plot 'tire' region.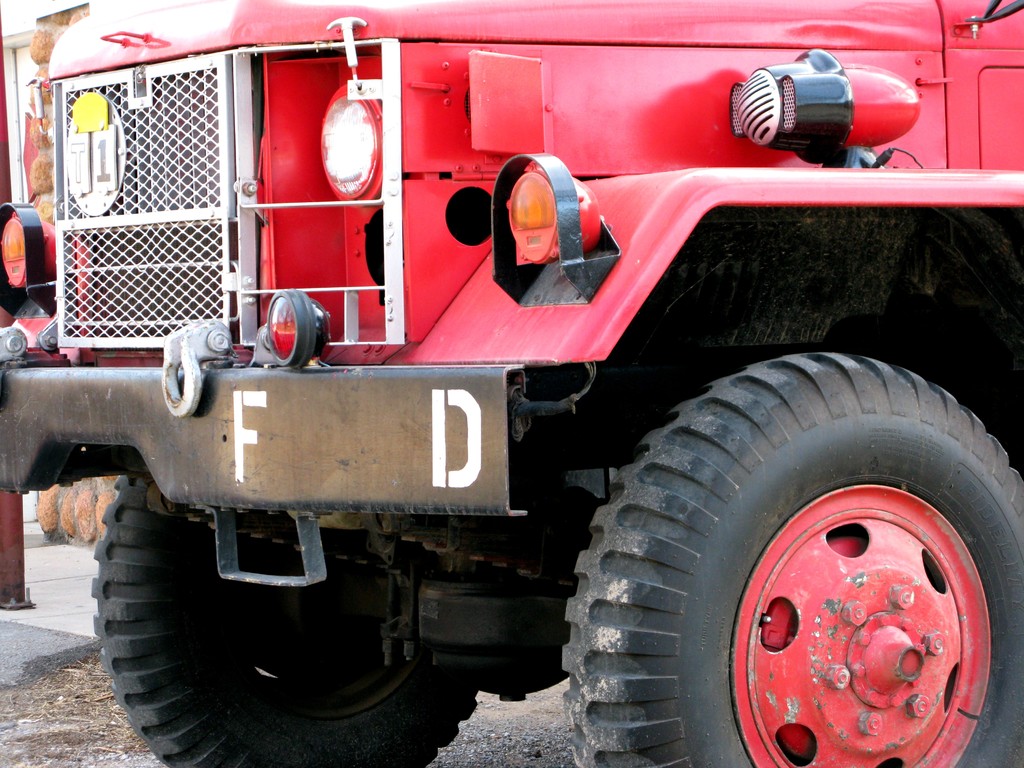
Plotted at [x1=92, y1=474, x2=480, y2=767].
